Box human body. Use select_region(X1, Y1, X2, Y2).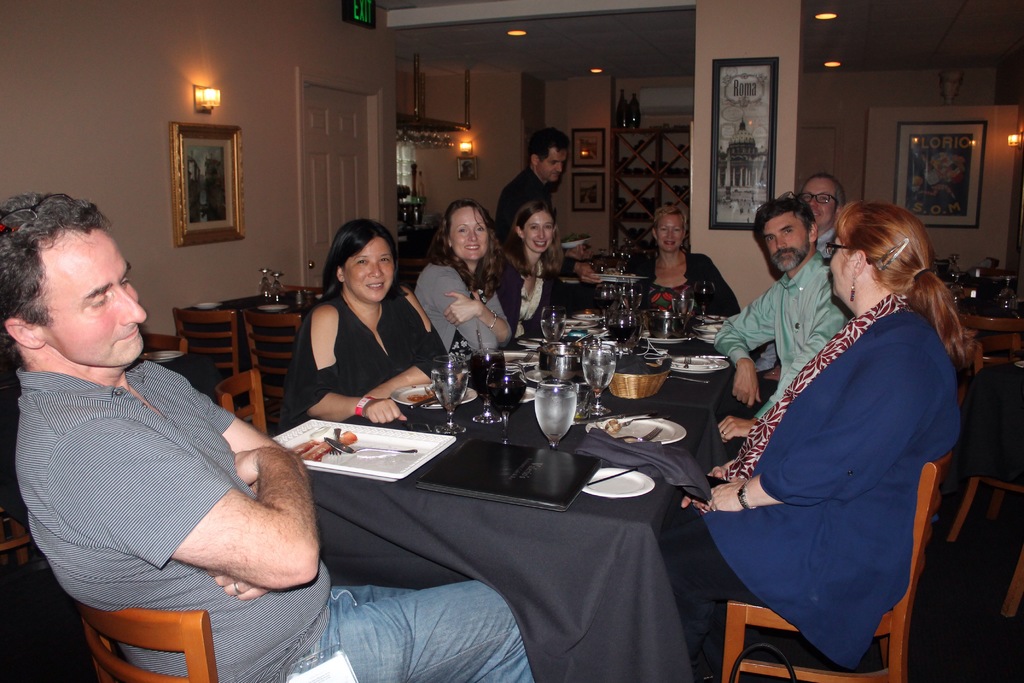
select_region(13, 350, 529, 682).
